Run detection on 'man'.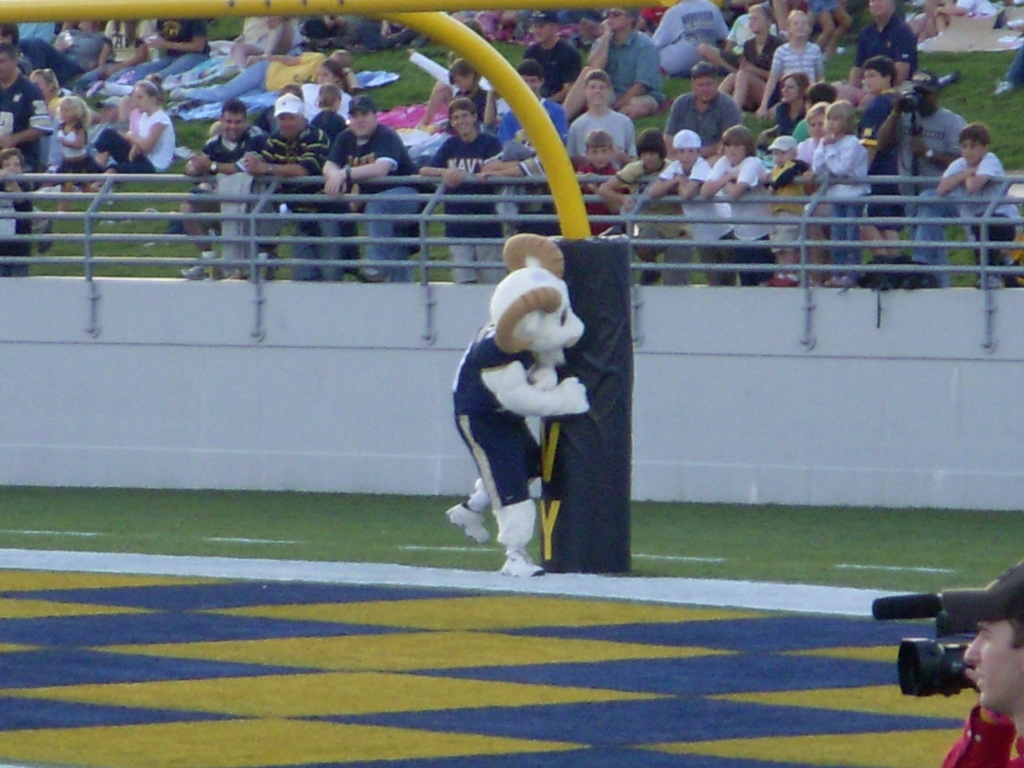
Result: <bbox>240, 99, 335, 275</bbox>.
